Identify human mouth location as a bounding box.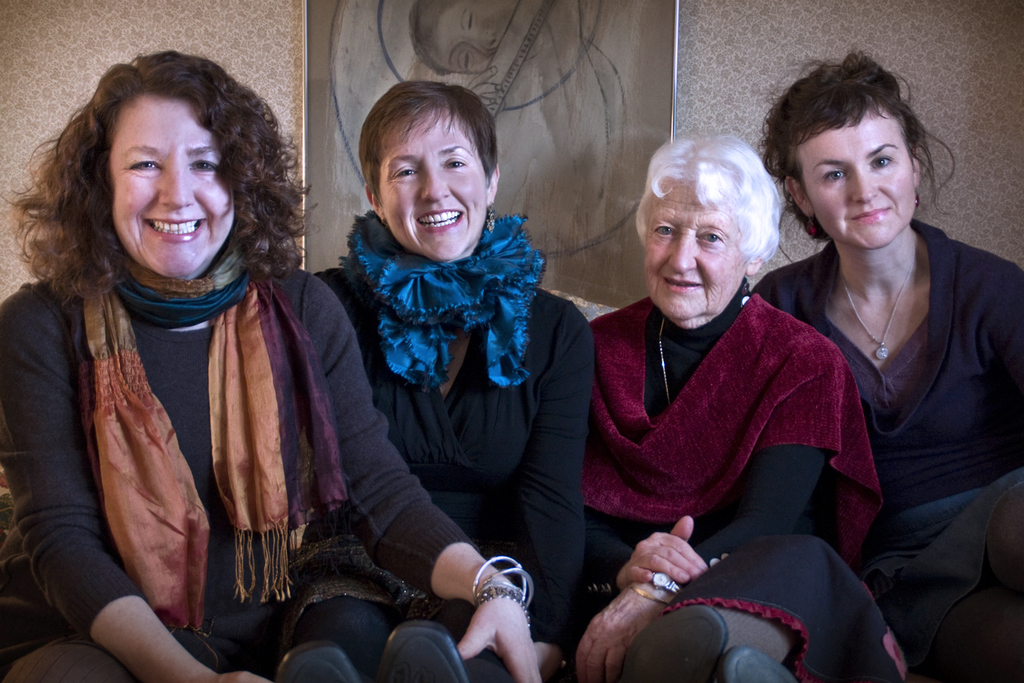
BBox(420, 212, 464, 231).
